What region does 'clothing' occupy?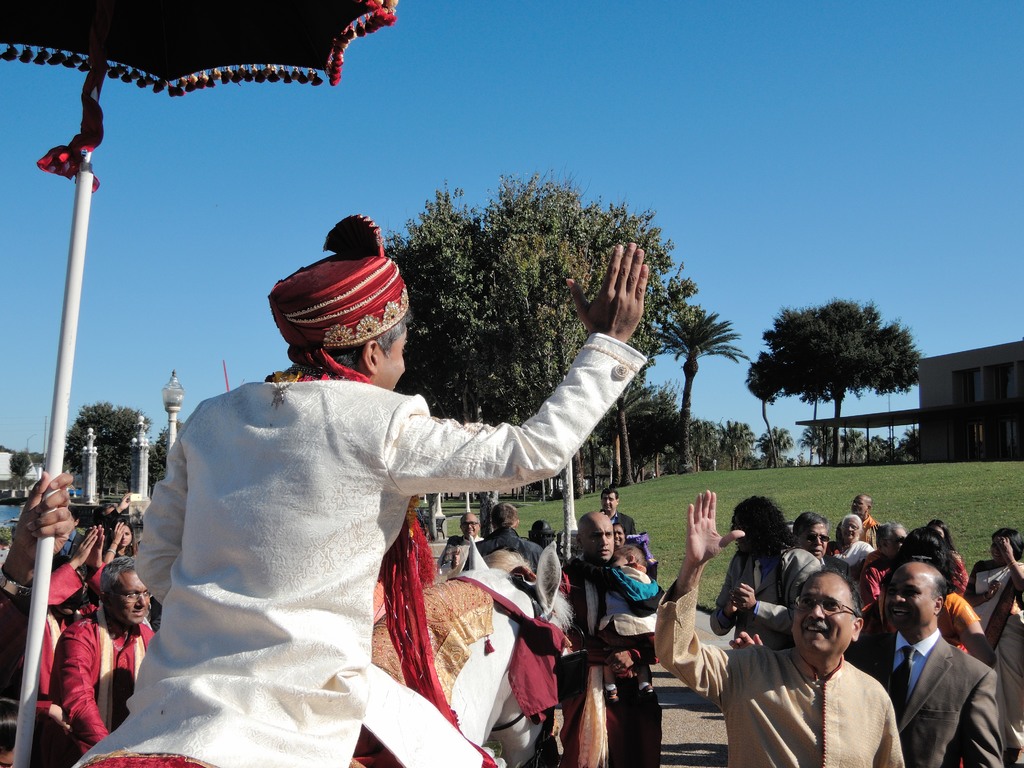
Rect(483, 528, 539, 561).
